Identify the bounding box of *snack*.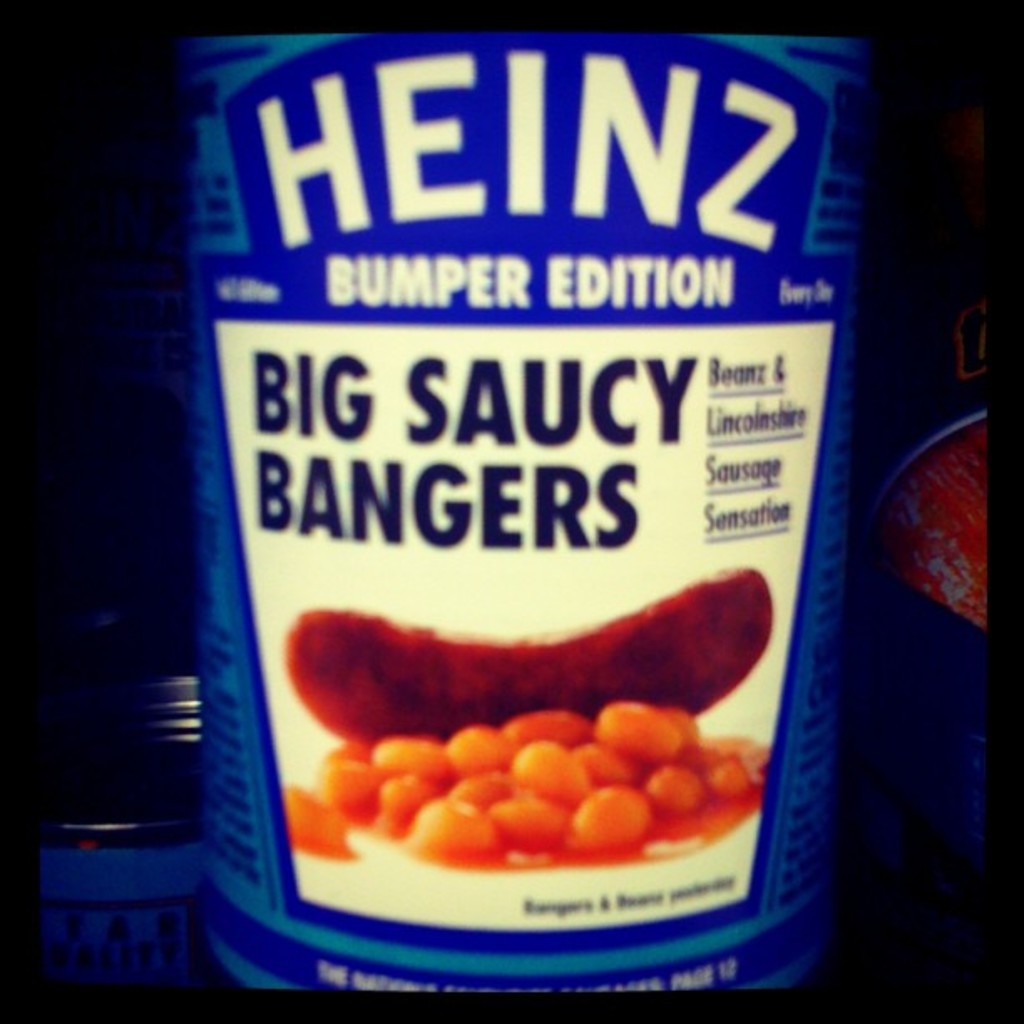
BBox(264, 559, 775, 723).
